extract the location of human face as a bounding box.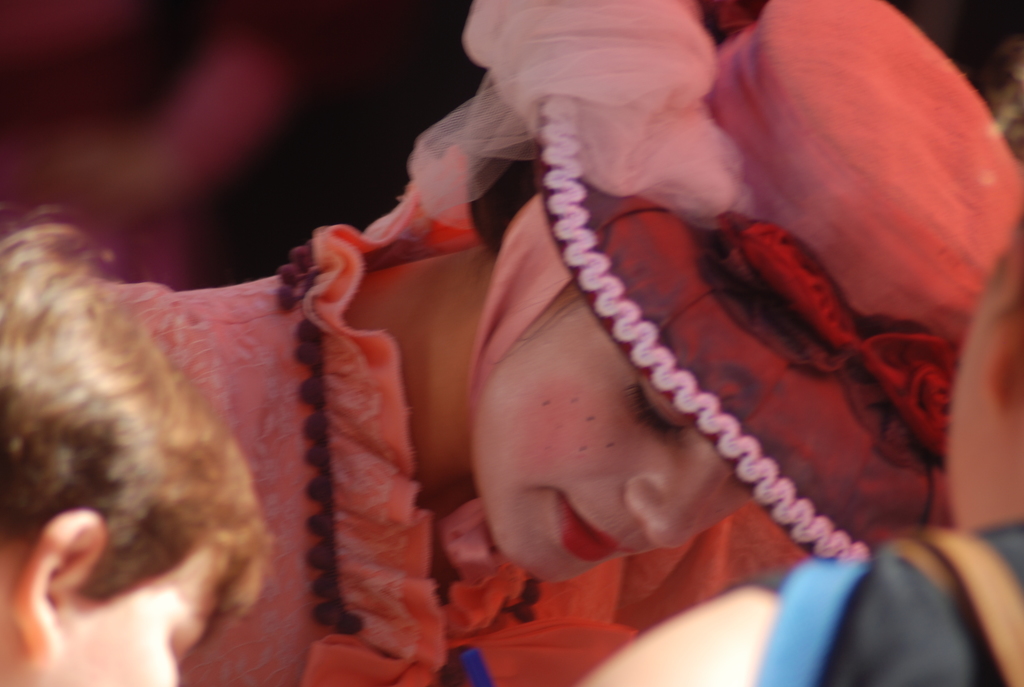
left=55, top=540, right=224, bottom=686.
